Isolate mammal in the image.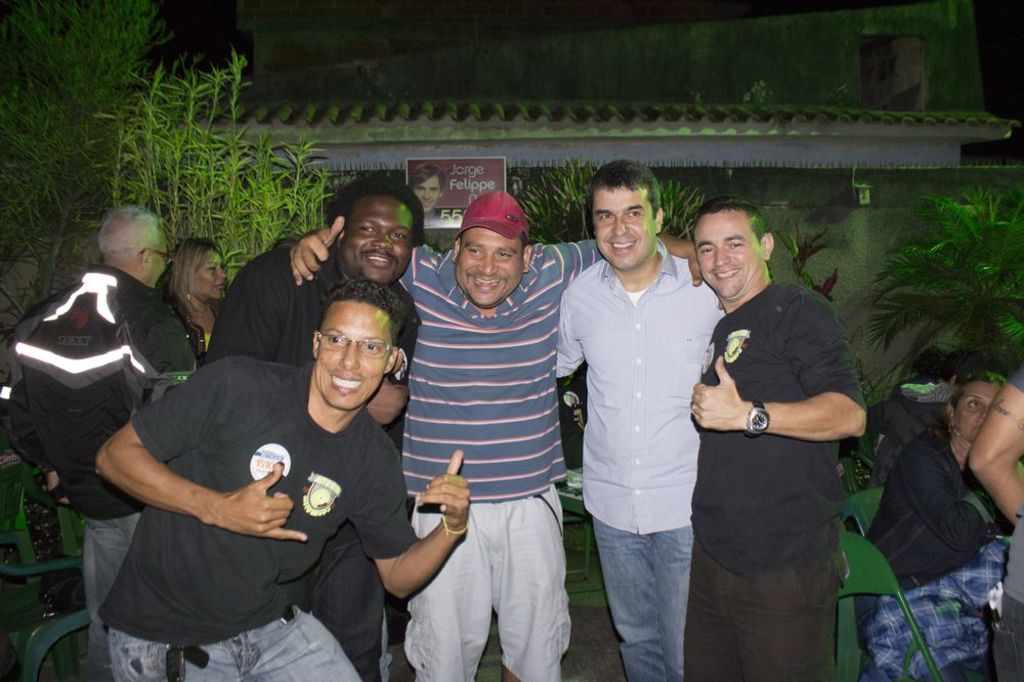
Isolated region: {"left": 855, "top": 363, "right": 1015, "bottom": 681}.
